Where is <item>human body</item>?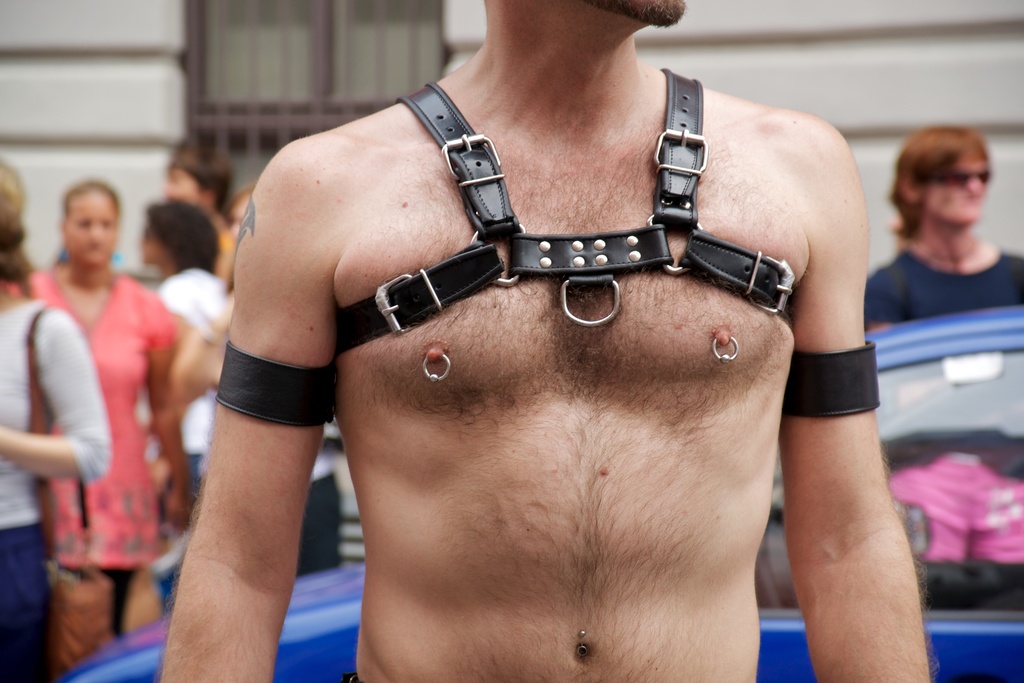
<box>154,262,234,488</box>.
